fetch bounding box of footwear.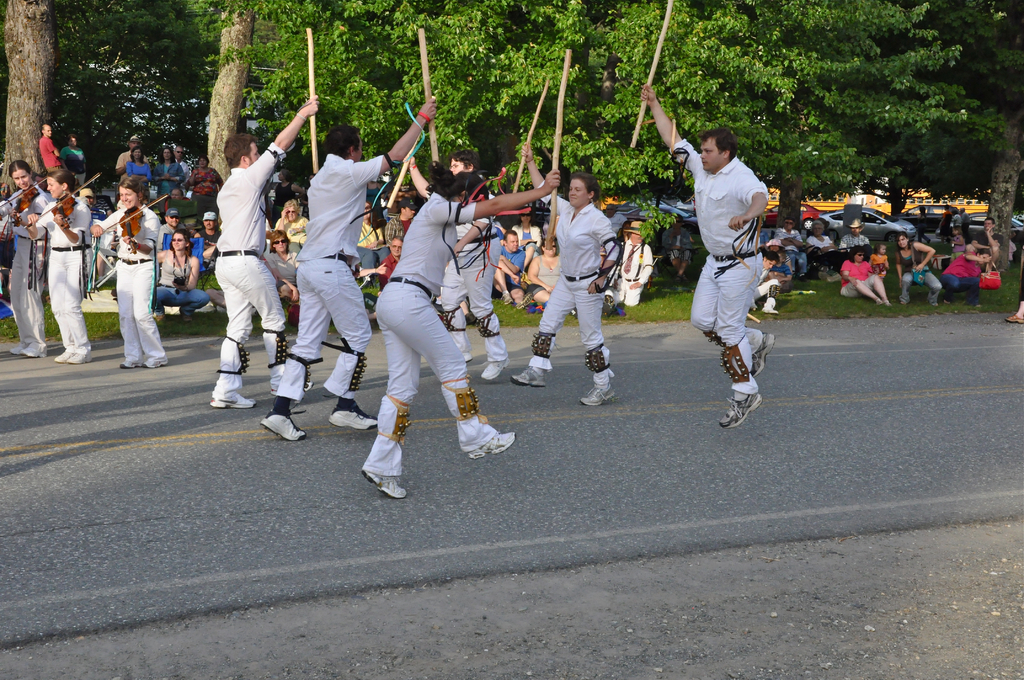
Bbox: bbox=(154, 310, 163, 325).
